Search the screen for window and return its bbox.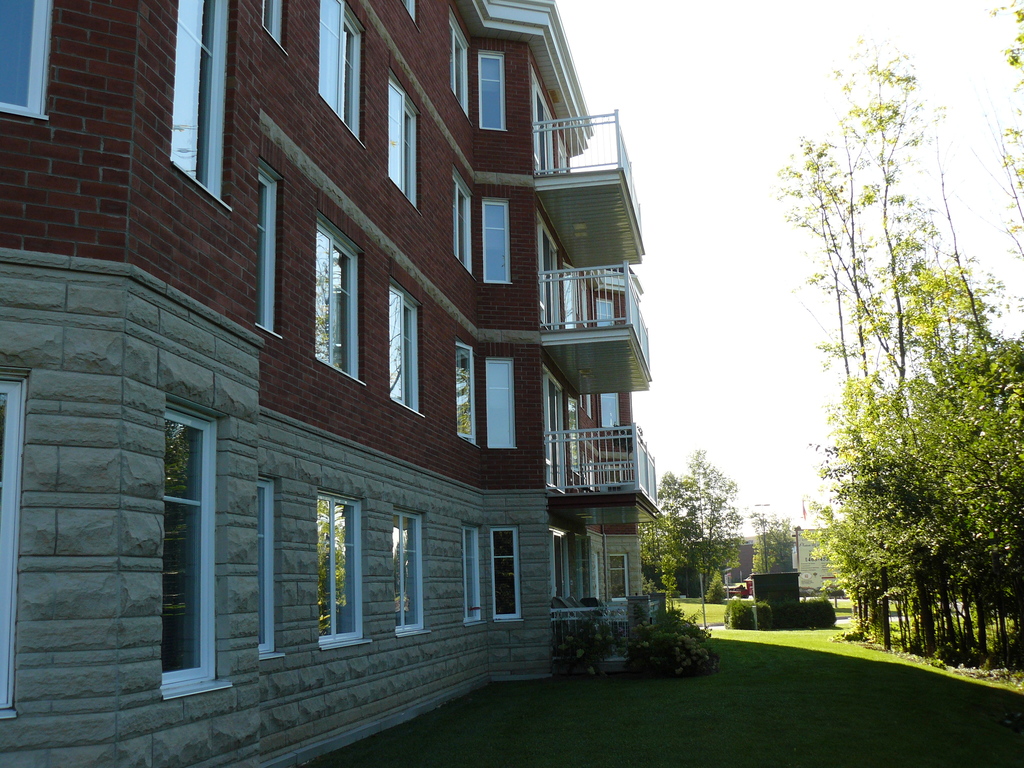
Found: bbox=(164, 42, 223, 182).
